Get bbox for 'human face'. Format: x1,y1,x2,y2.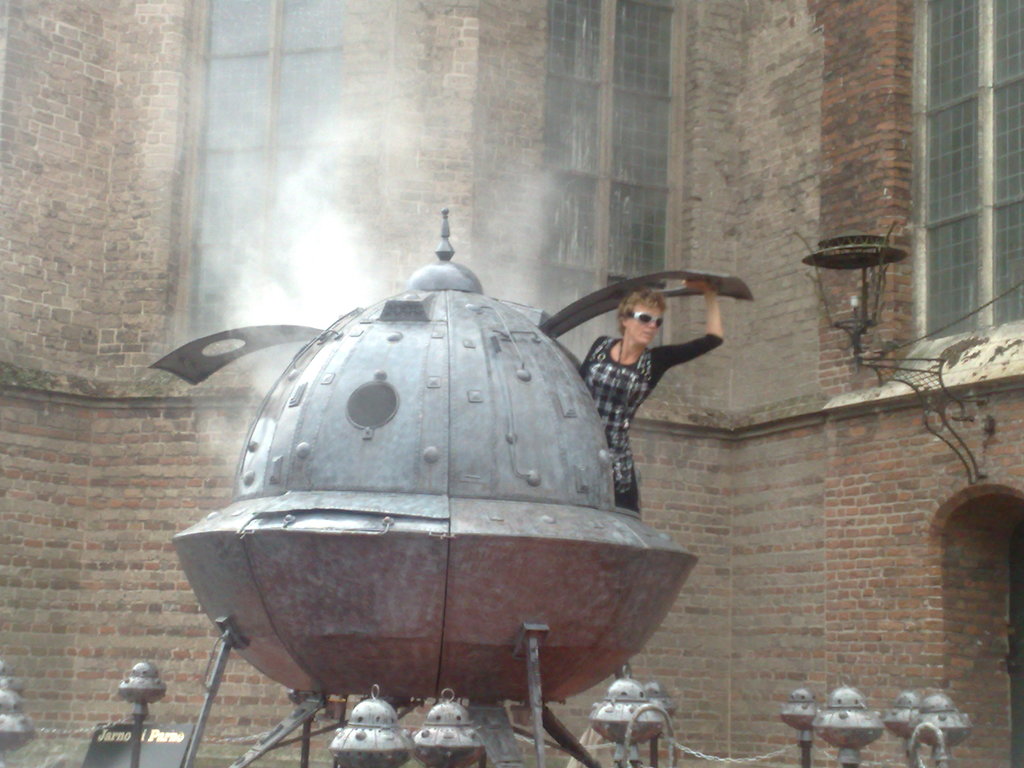
625,301,664,345.
